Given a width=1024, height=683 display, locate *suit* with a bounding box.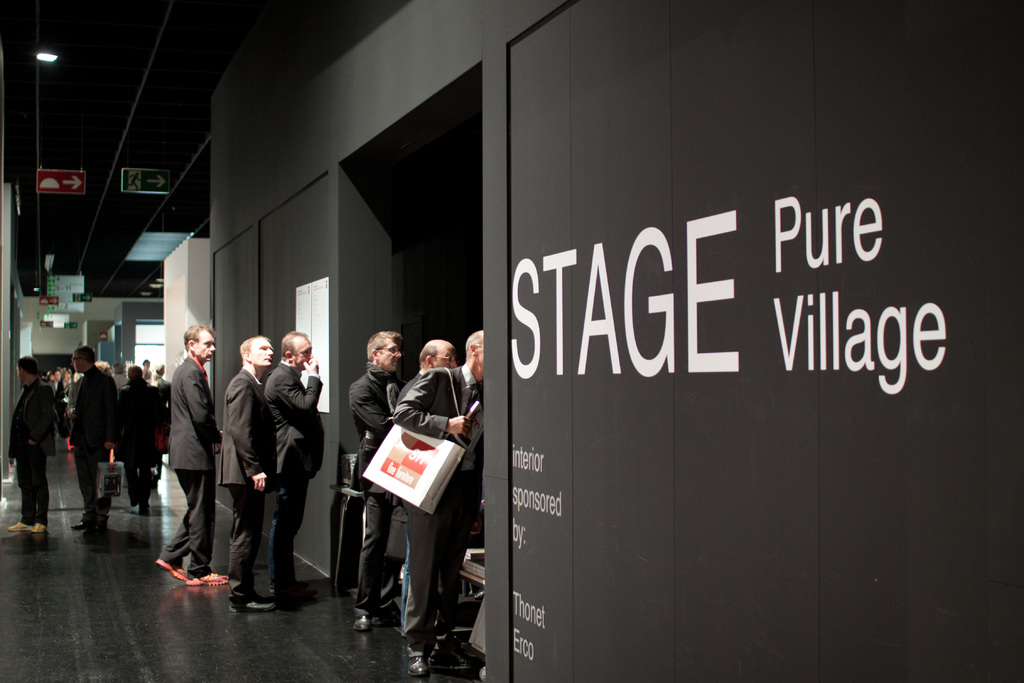
Located: region(391, 358, 485, 654).
